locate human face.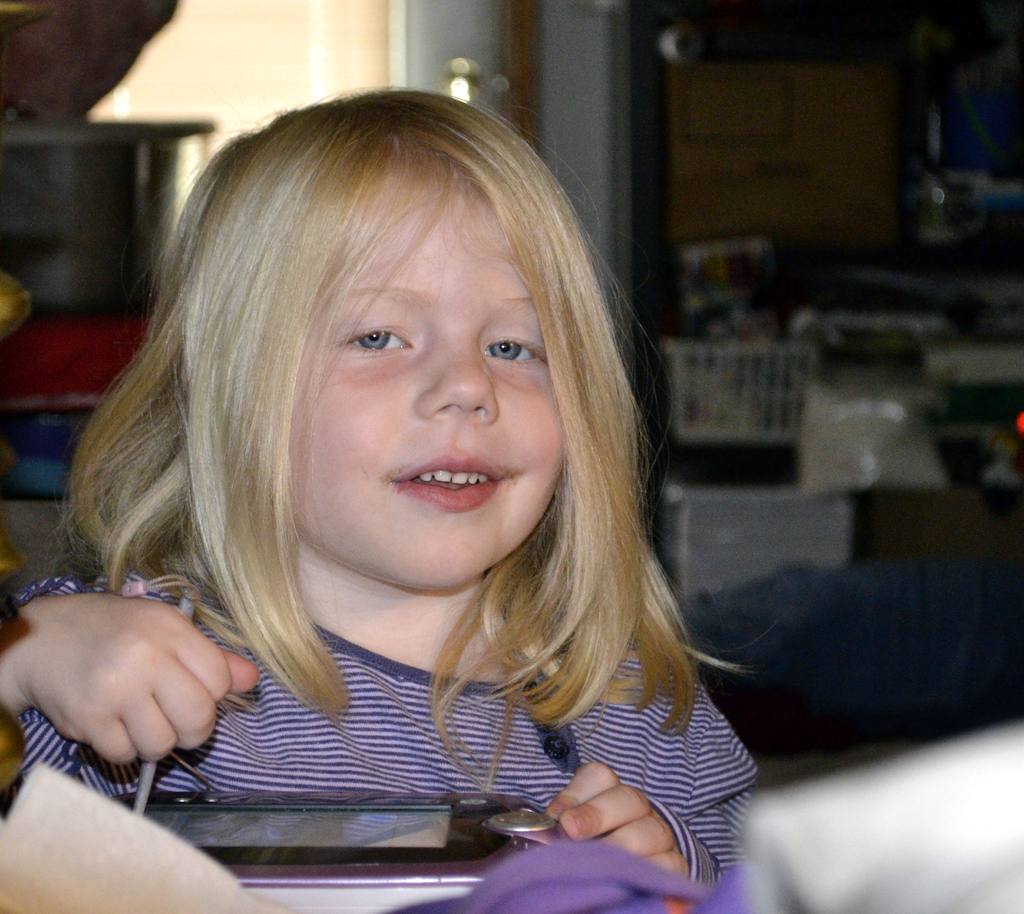
Bounding box: [x1=260, y1=189, x2=576, y2=598].
